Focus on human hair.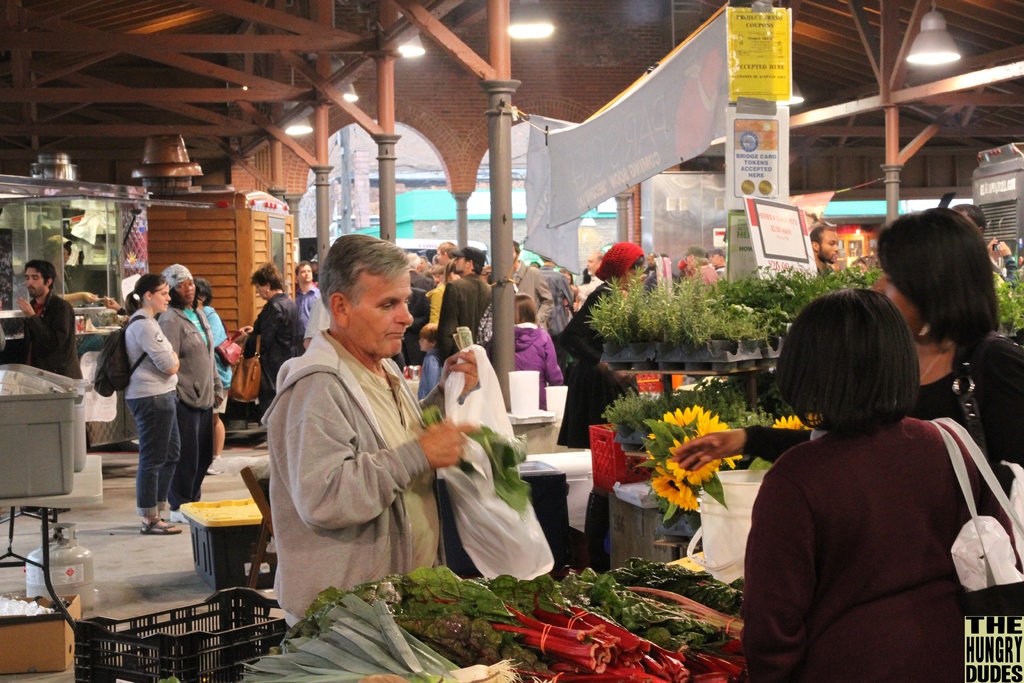
Focused at {"x1": 406, "y1": 250, "x2": 419, "y2": 271}.
